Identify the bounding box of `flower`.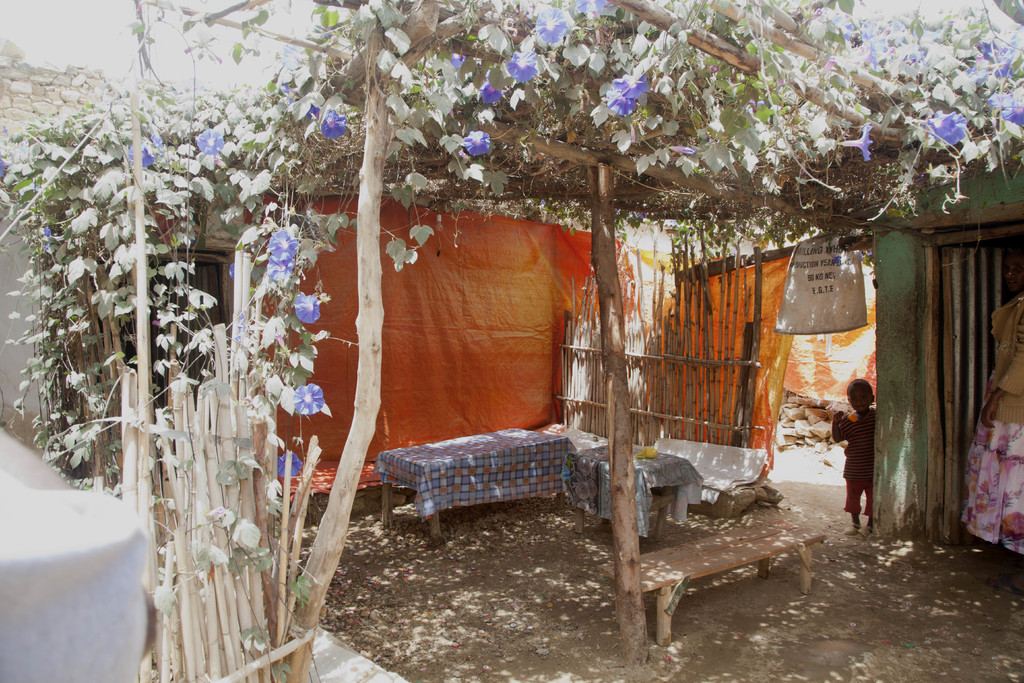
l=196, t=127, r=225, b=154.
